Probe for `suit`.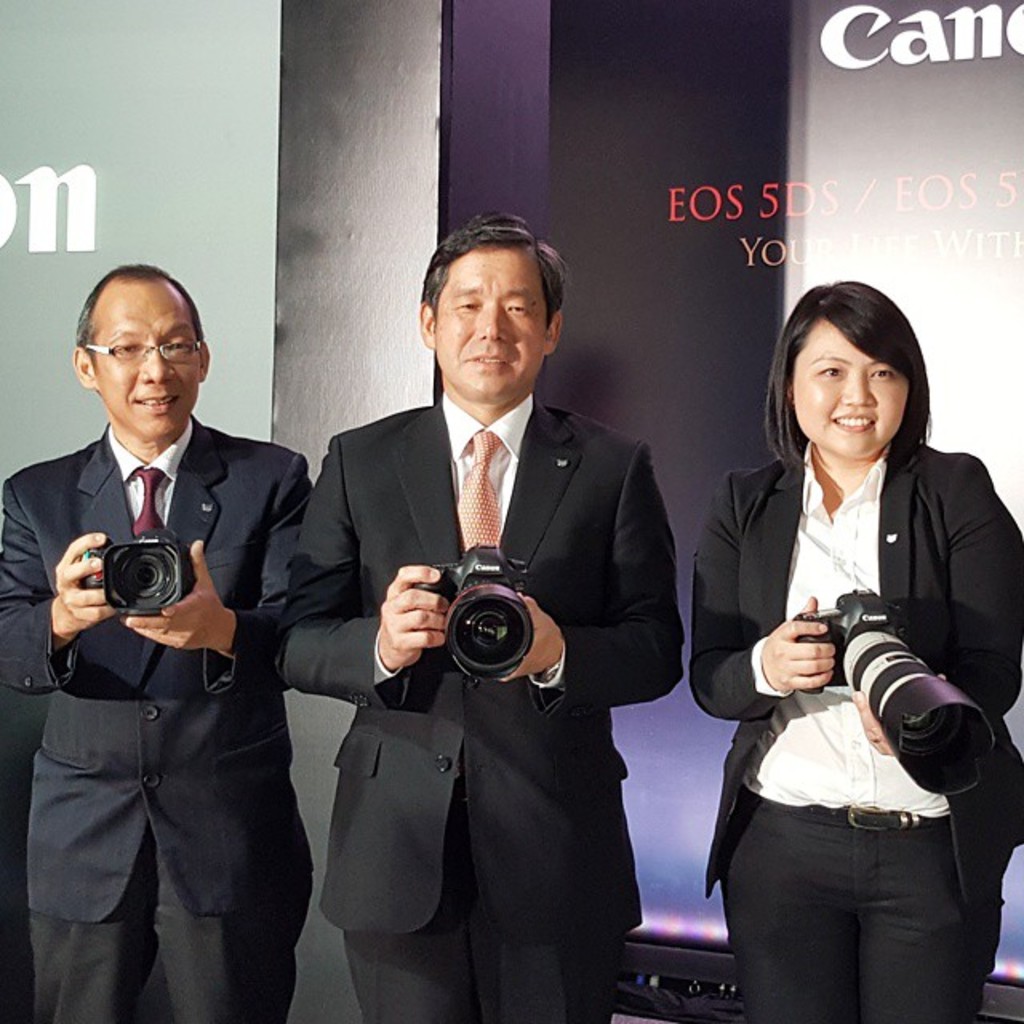
Probe result: x1=274 y1=400 x2=683 y2=1022.
